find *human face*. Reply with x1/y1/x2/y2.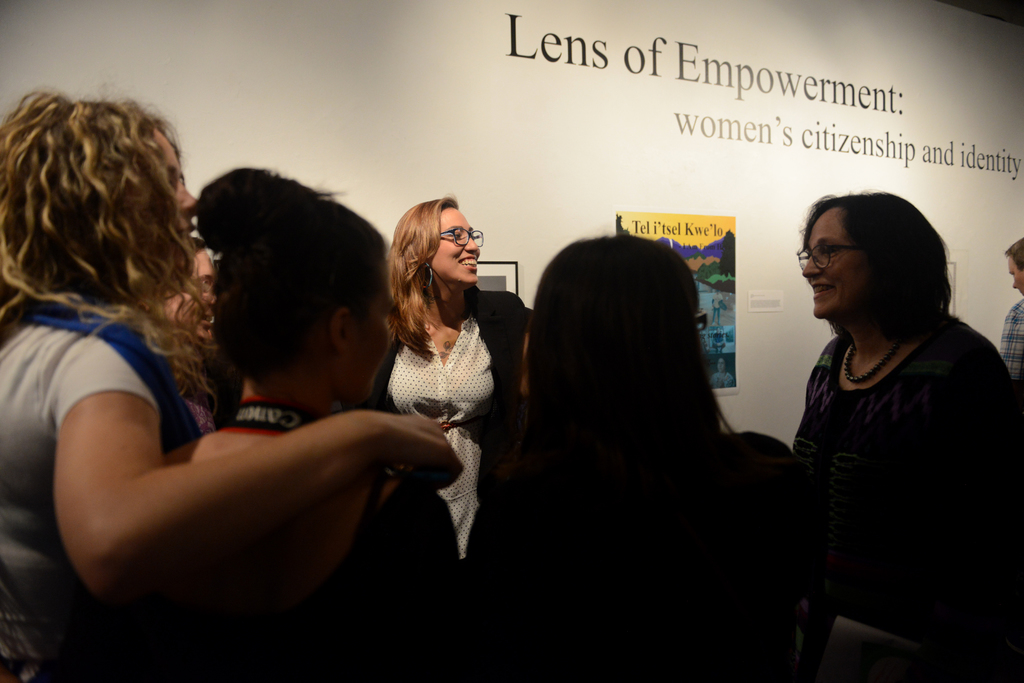
433/201/488/278.
